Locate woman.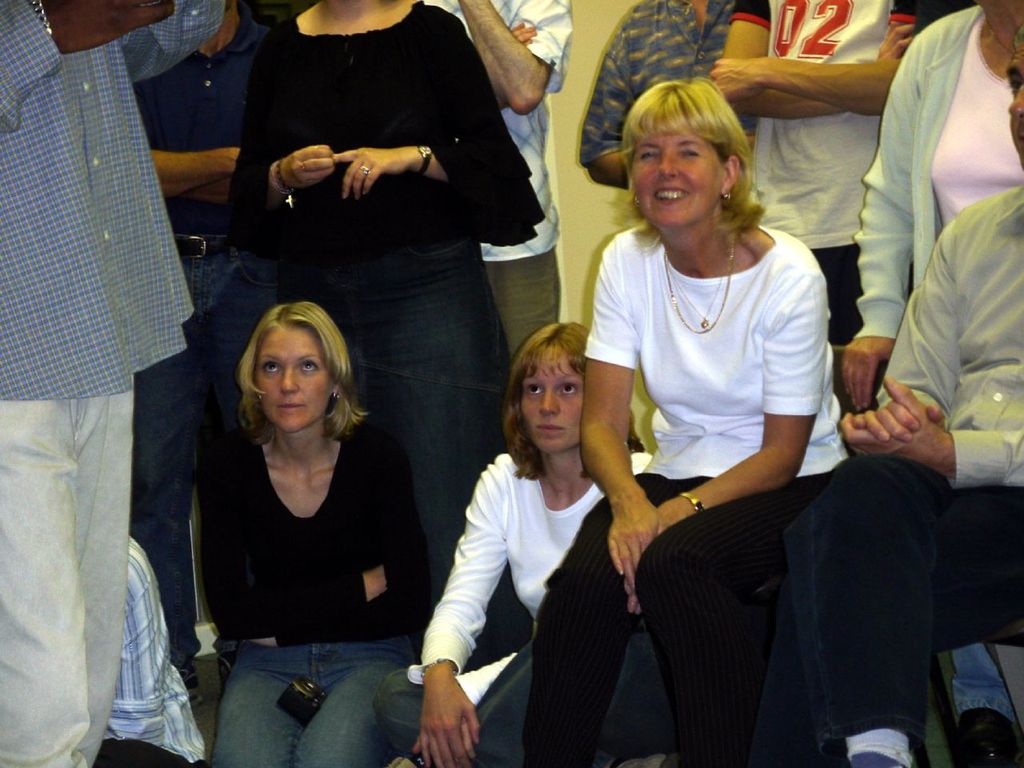
Bounding box: [left=180, top=273, right=430, bottom=743].
